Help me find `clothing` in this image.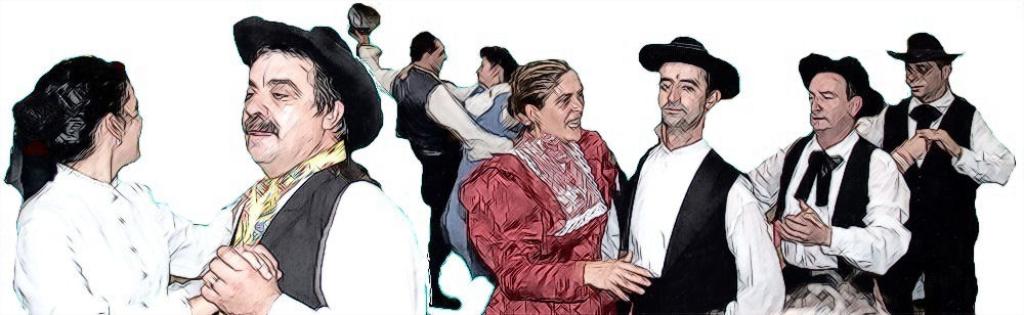
Found it: crop(9, 103, 194, 313).
